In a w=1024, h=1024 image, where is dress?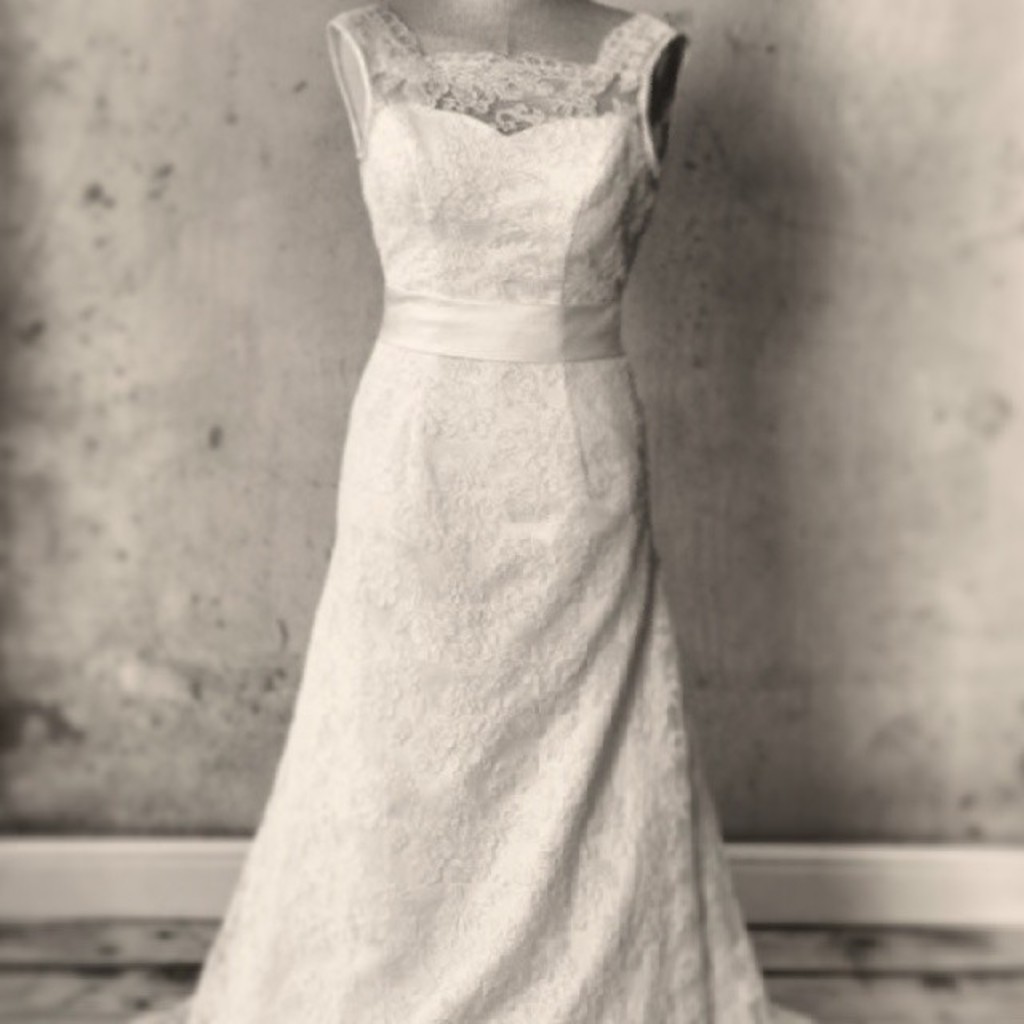
l=150, t=6, r=1023, b=1023.
